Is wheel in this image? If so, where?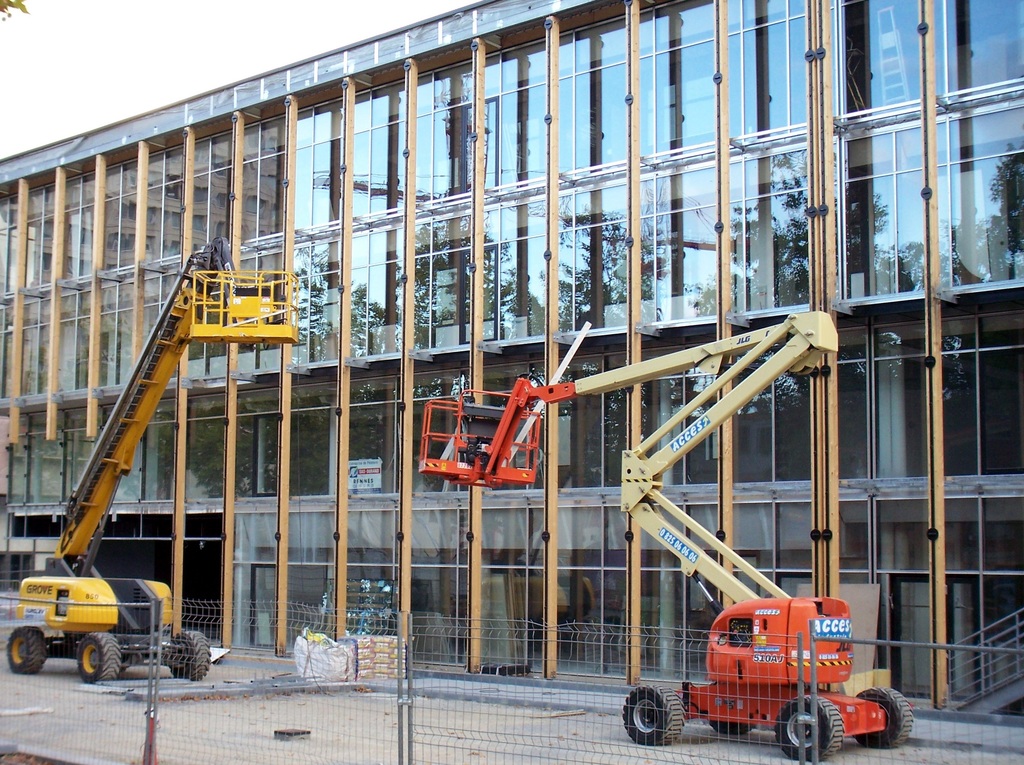
Yes, at [left=80, top=632, right=120, bottom=688].
